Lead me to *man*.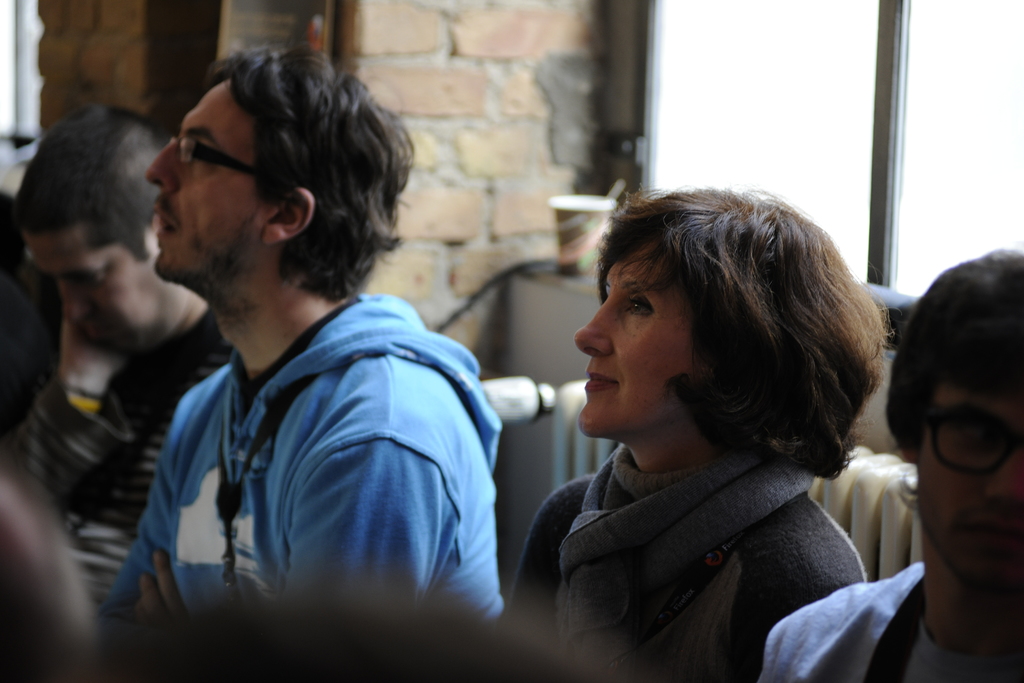
Lead to <box>91,40,513,652</box>.
